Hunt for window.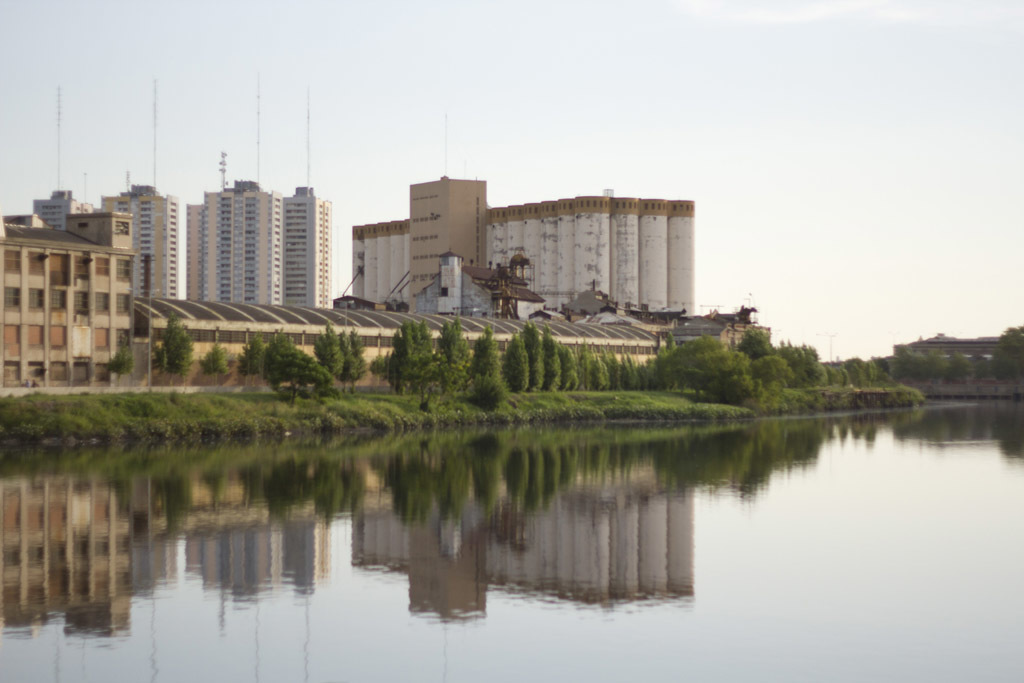
Hunted down at (x1=49, y1=323, x2=65, y2=349).
